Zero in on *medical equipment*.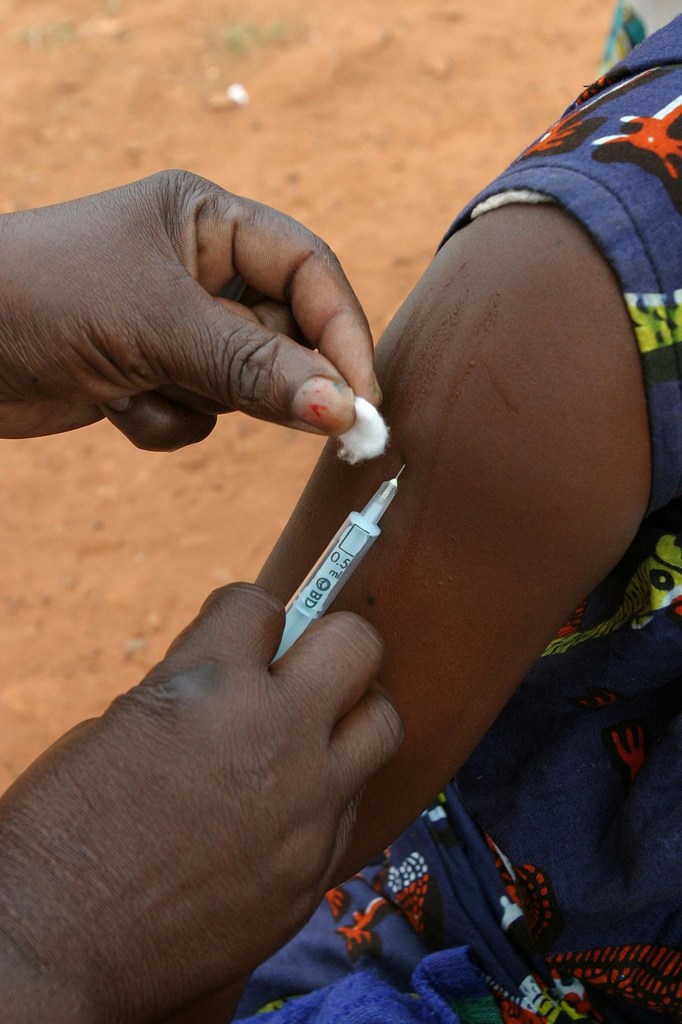
Zeroed in: crop(277, 463, 413, 659).
